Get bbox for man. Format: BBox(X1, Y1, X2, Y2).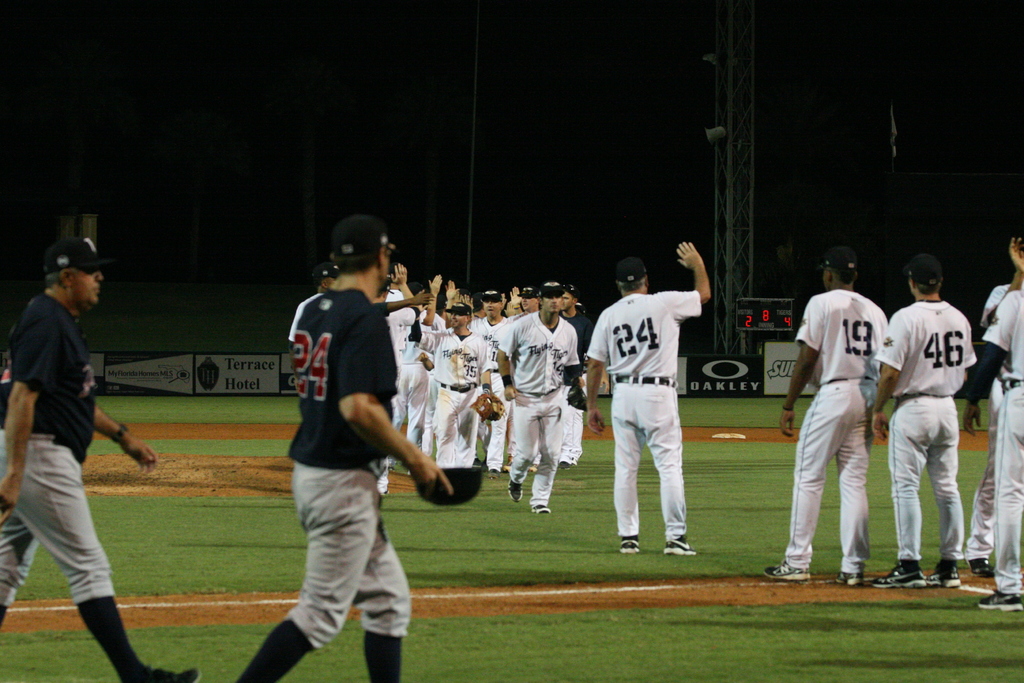
BBox(763, 247, 890, 585).
